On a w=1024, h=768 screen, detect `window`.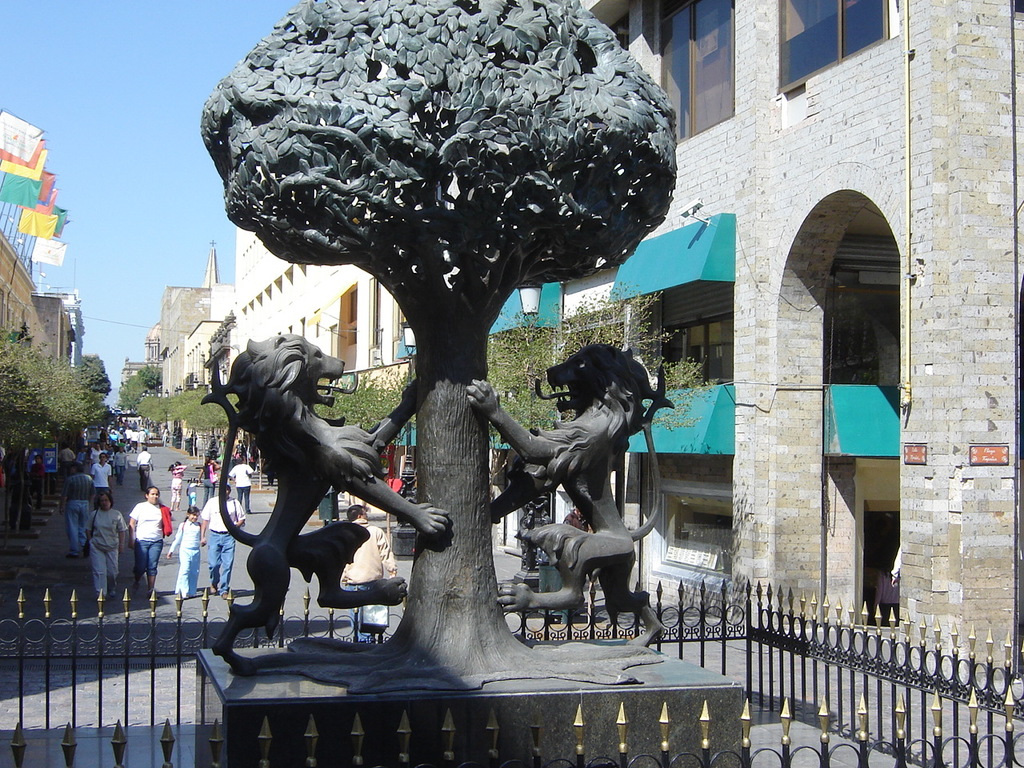
region(648, 280, 730, 594).
